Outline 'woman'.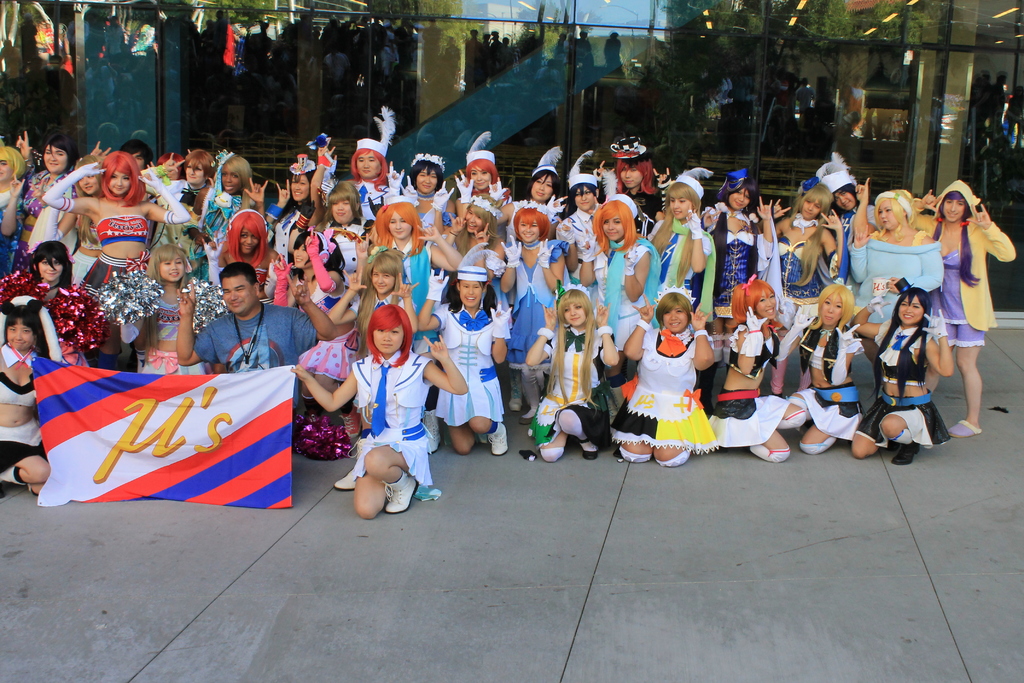
Outline: x1=452, y1=131, x2=513, y2=245.
